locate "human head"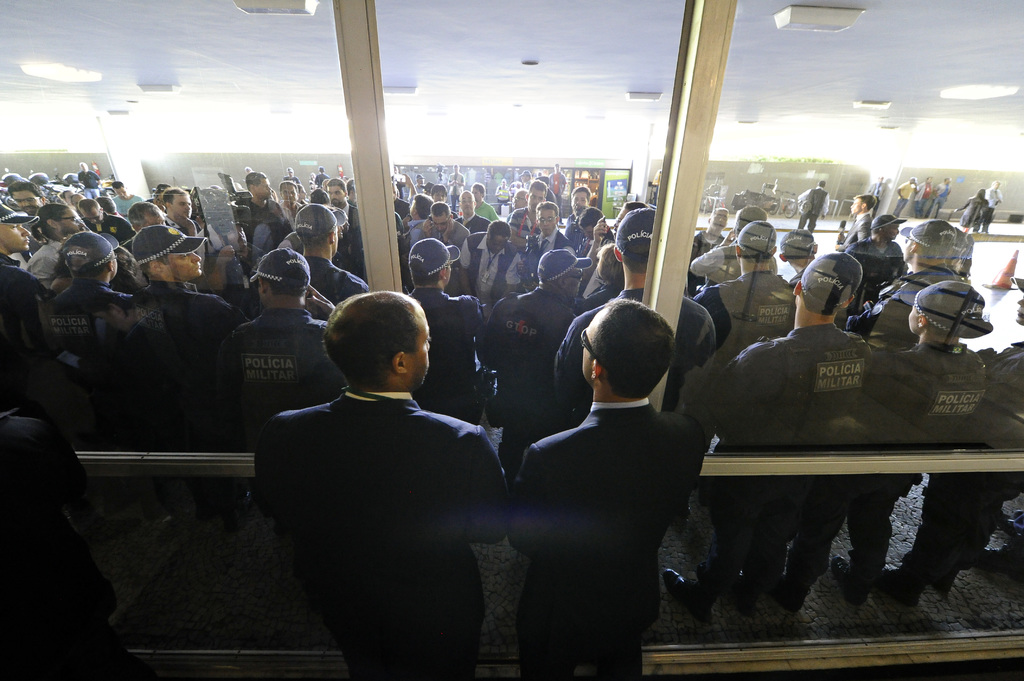
region(246, 173, 271, 201)
